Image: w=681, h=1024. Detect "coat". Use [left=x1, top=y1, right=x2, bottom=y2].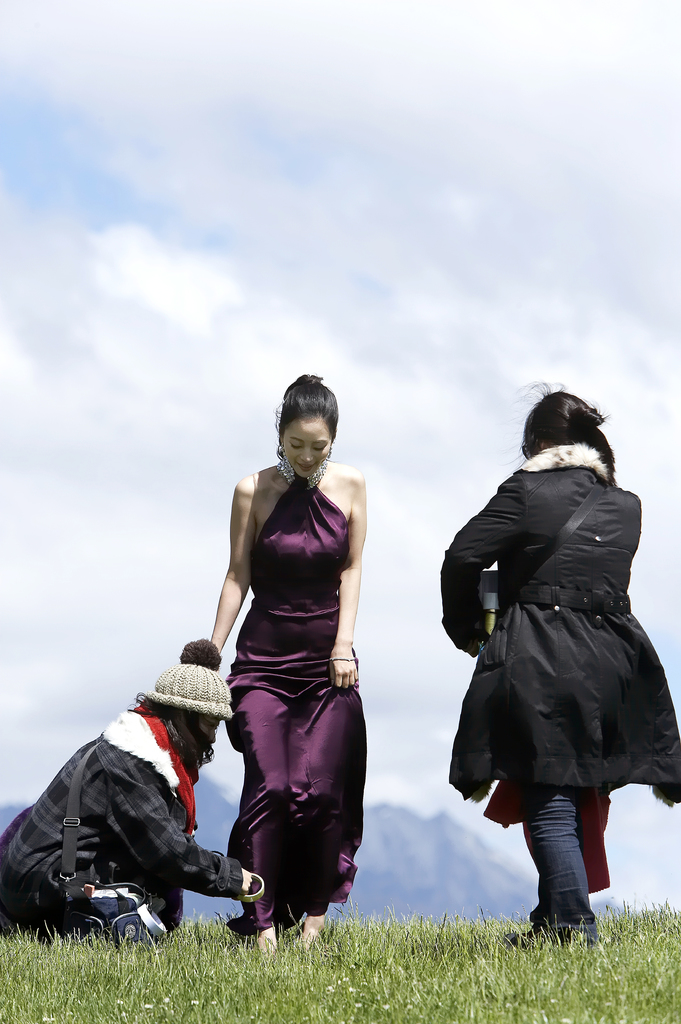
[left=0, top=710, right=247, bottom=955].
